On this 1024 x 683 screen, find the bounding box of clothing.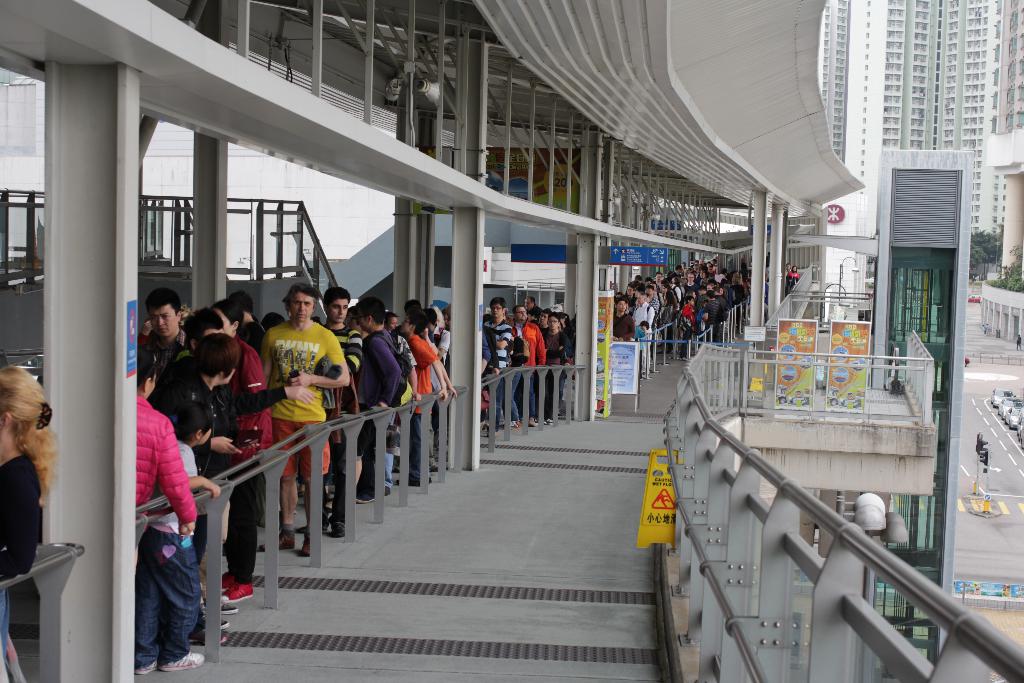
Bounding box: (0, 456, 40, 682).
